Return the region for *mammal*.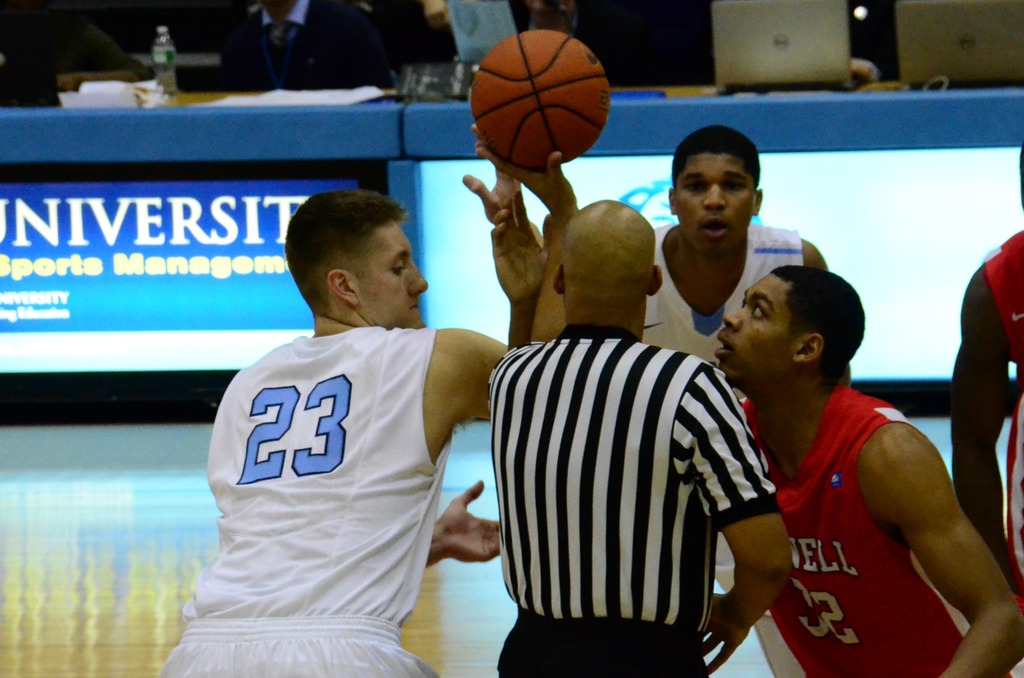
Rect(948, 141, 1023, 604).
